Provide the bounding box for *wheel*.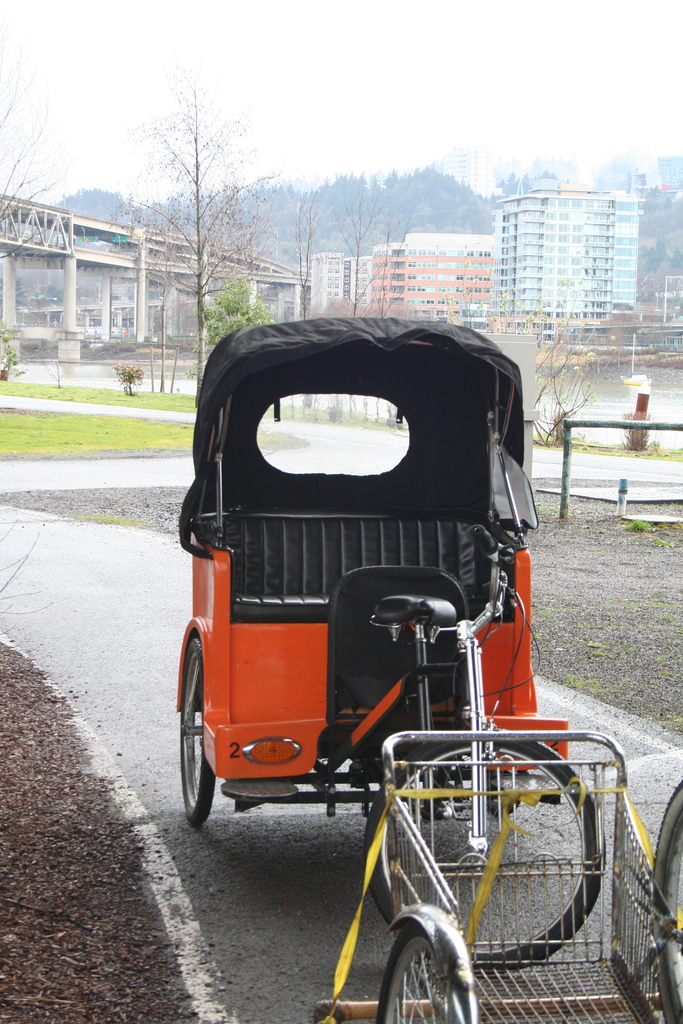
x1=655 y1=783 x2=682 y2=1023.
